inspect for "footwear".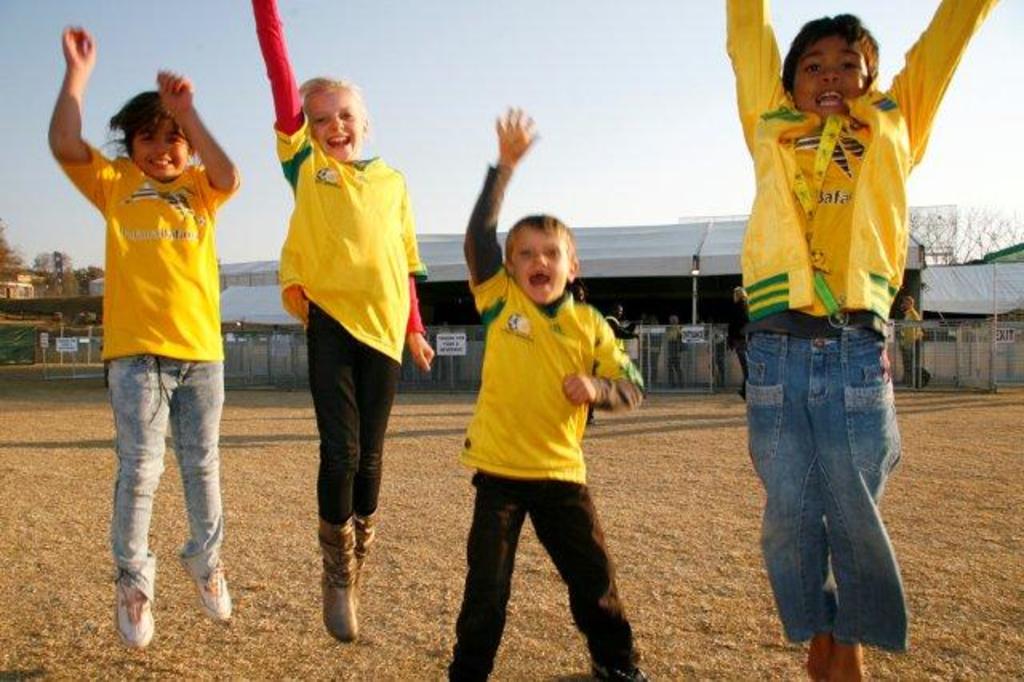
Inspection: bbox=[827, 636, 866, 680].
